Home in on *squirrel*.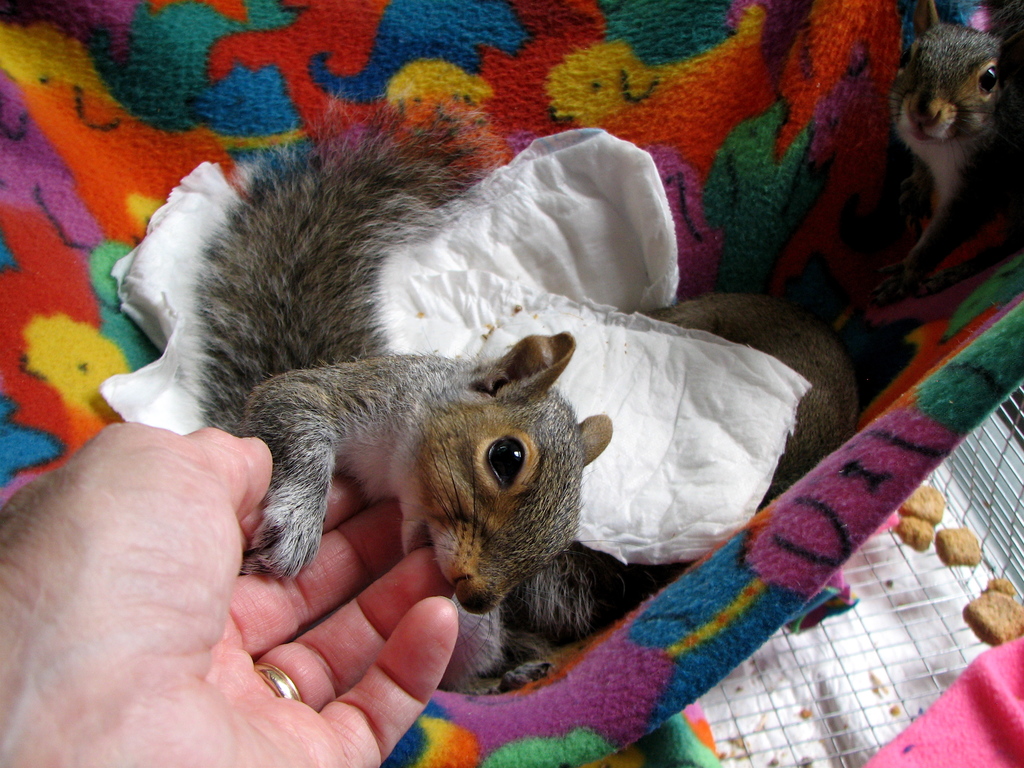
Homed in at [164, 83, 612, 709].
